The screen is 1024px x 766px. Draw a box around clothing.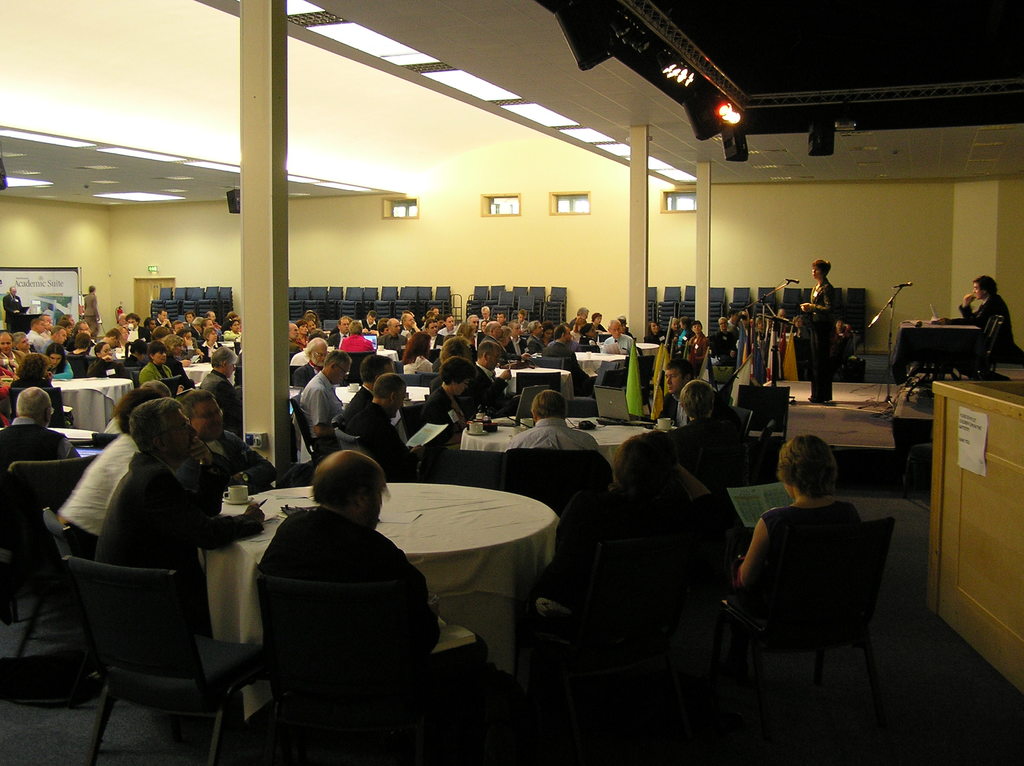
[x1=580, y1=335, x2=601, y2=356].
